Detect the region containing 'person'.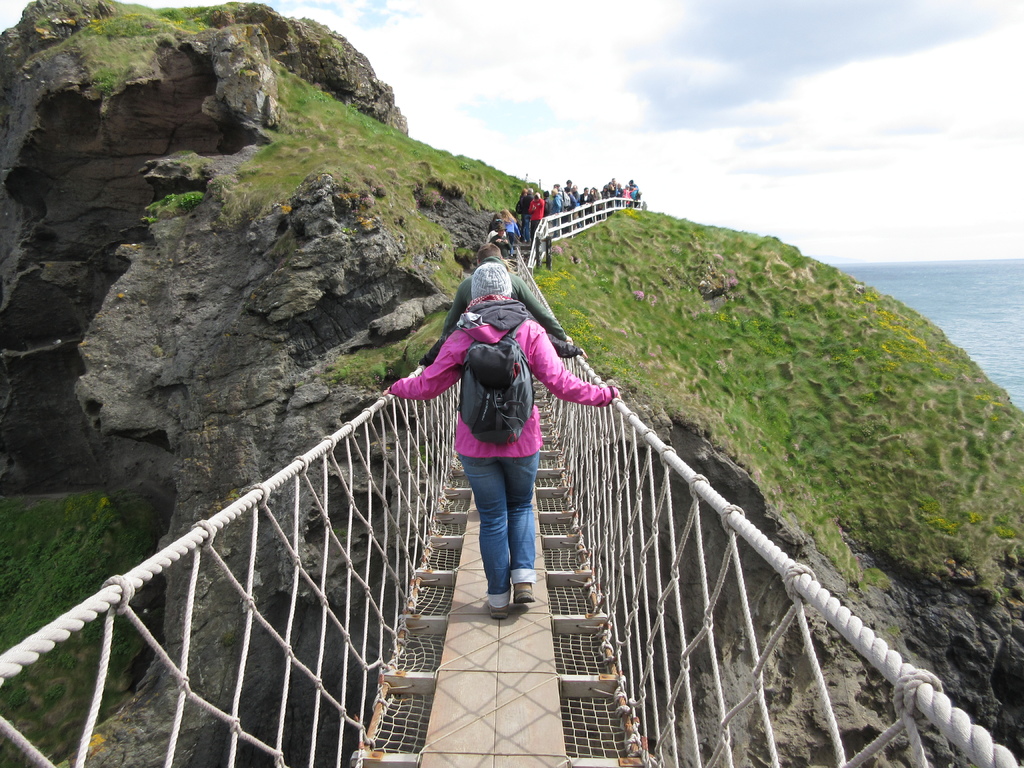
bbox=(378, 263, 622, 618).
